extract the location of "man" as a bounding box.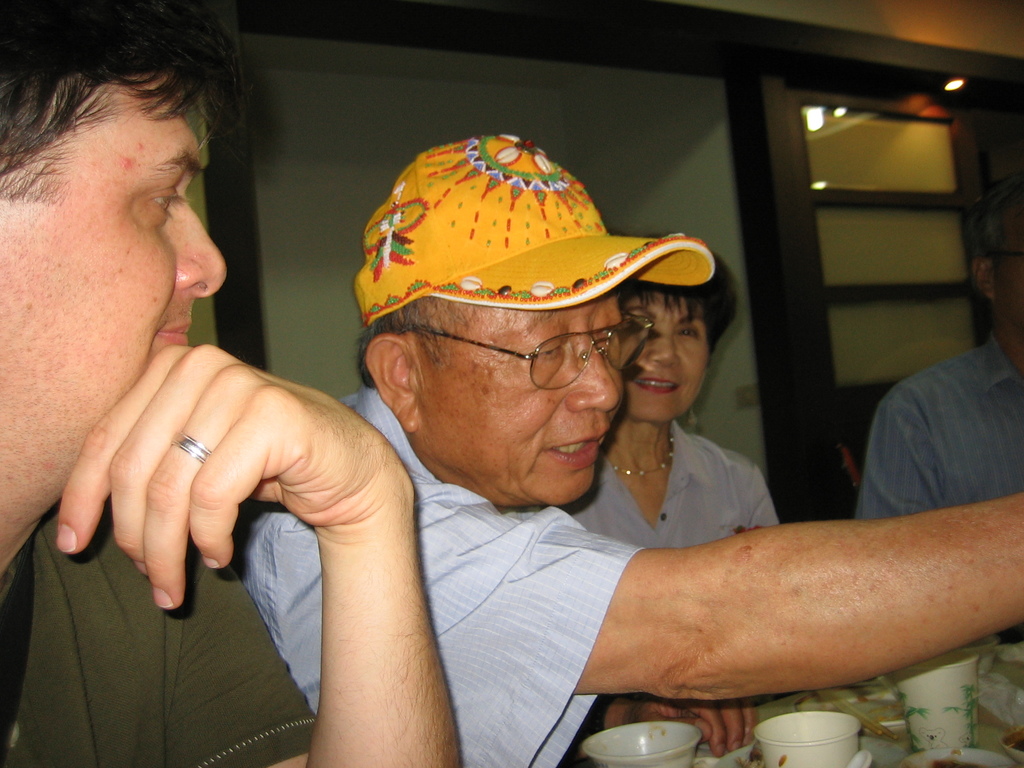
[left=857, top=172, right=1023, bottom=517].
